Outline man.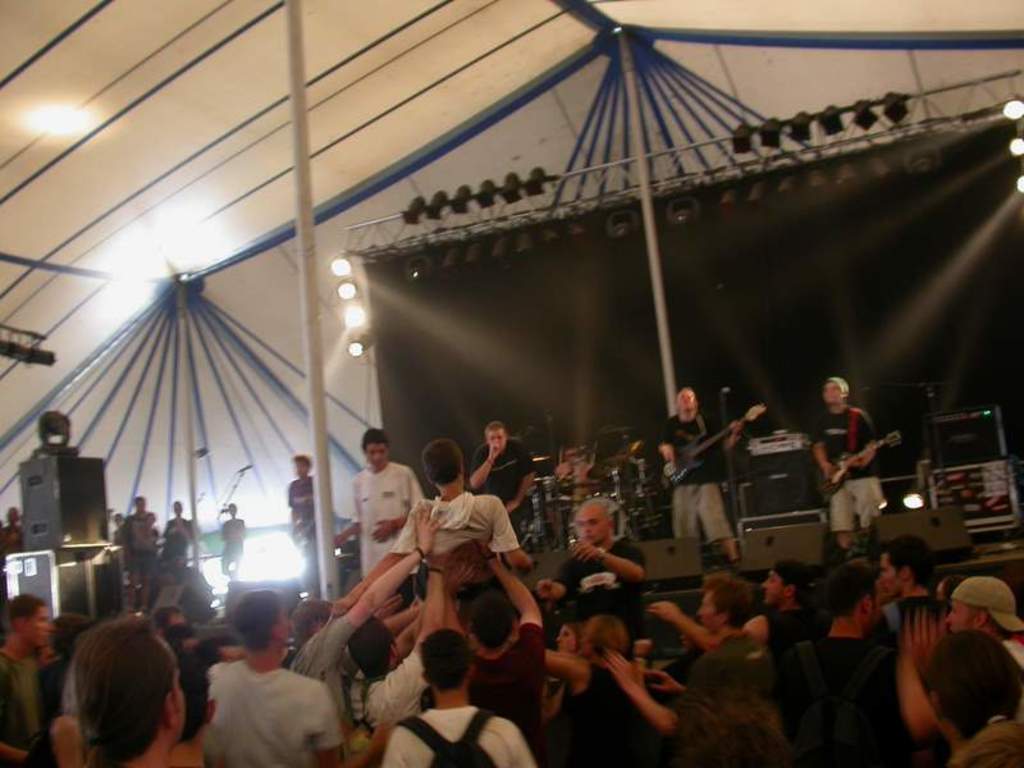
Outline: x1=654 y1=385 x2=741 y2=570.
